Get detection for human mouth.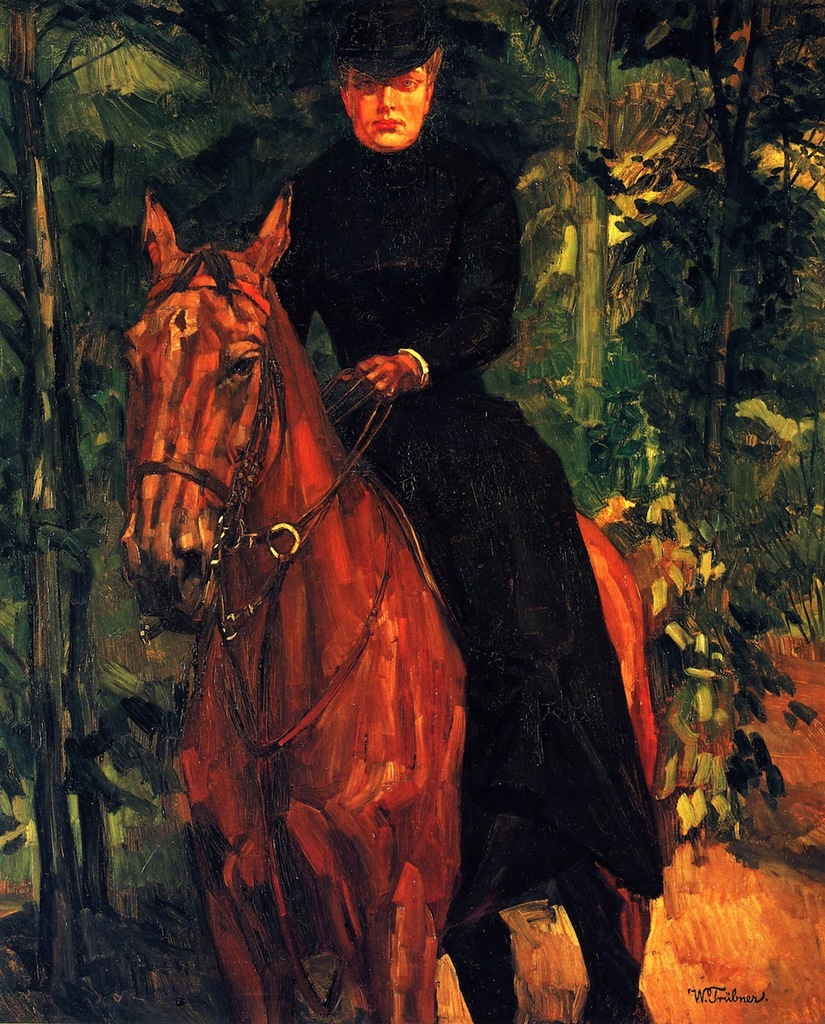
Detection: 371,117,403,130.
